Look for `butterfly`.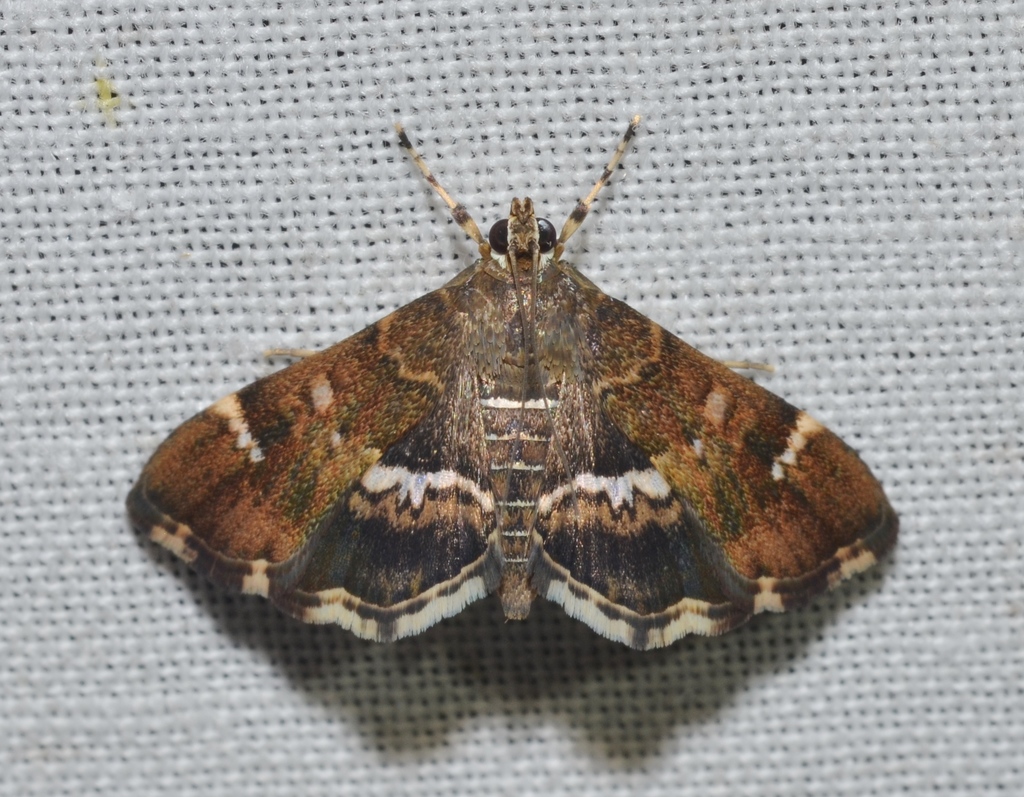
Found: Rect(135, 112, 879, 691).
